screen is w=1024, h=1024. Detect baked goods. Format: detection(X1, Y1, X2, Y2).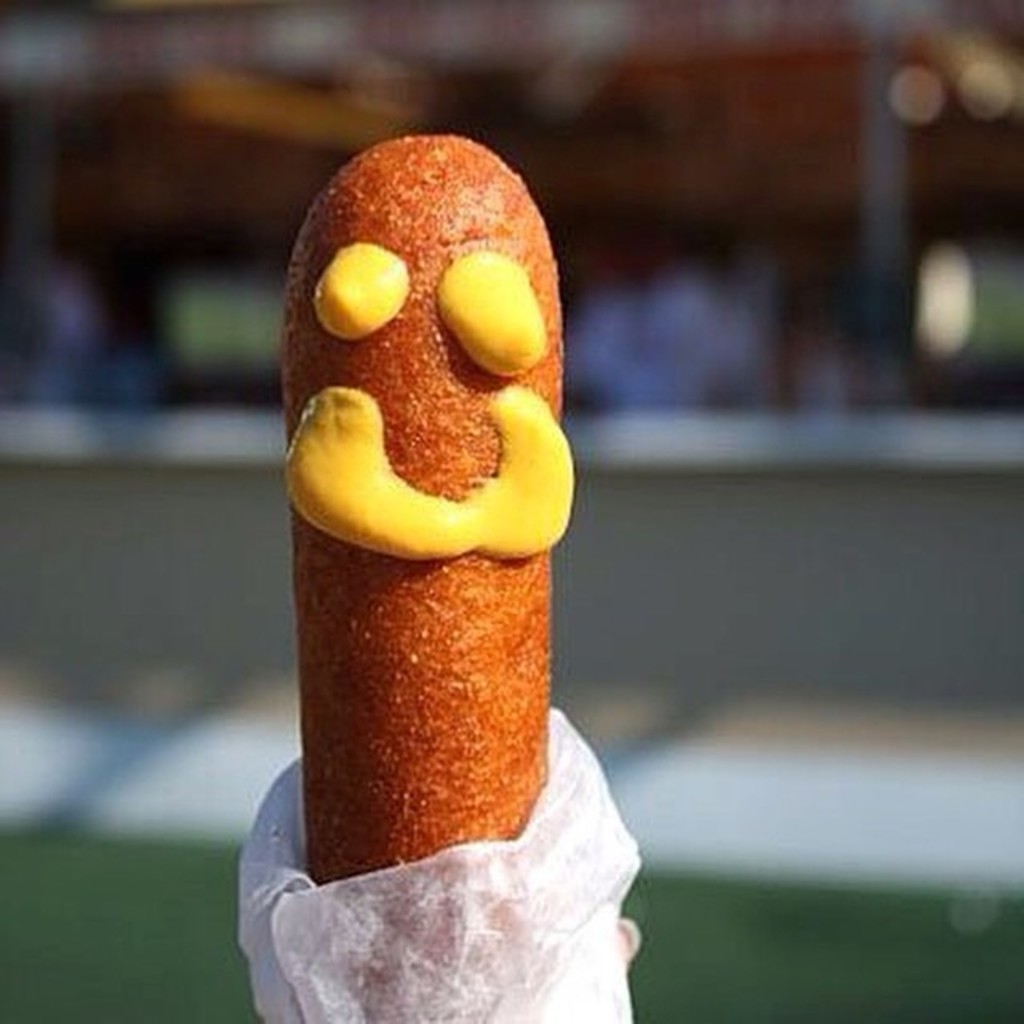
detection(278, 133, 574, 1022).
